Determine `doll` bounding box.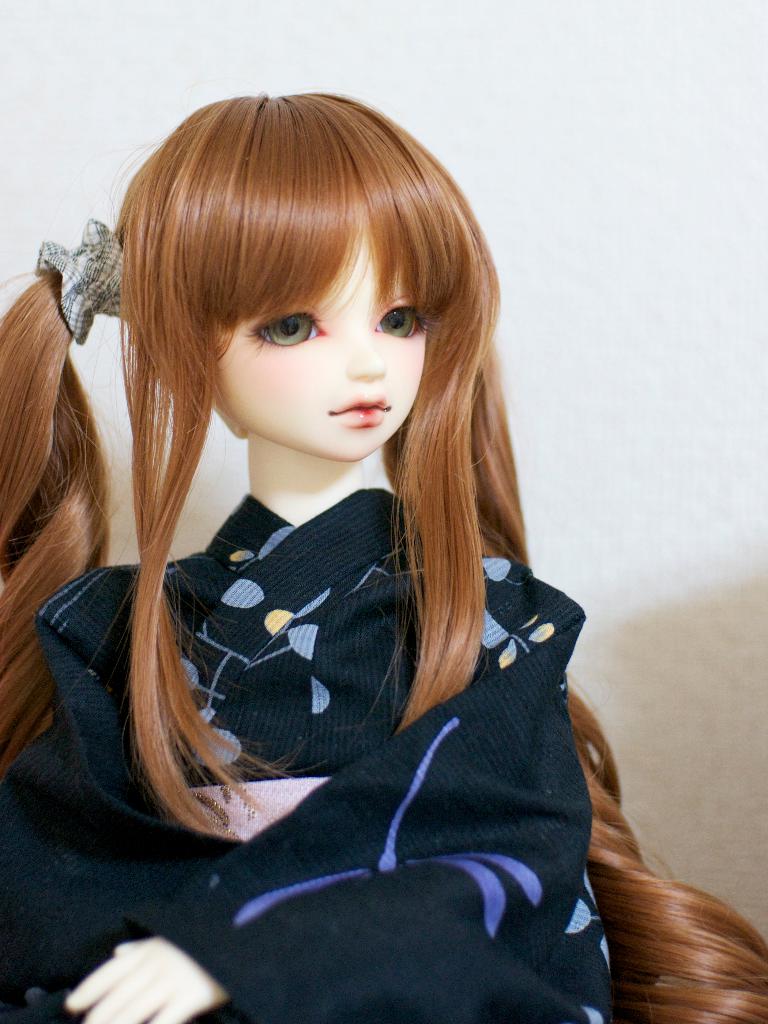
Determined: (37, 83, 591, 971).
